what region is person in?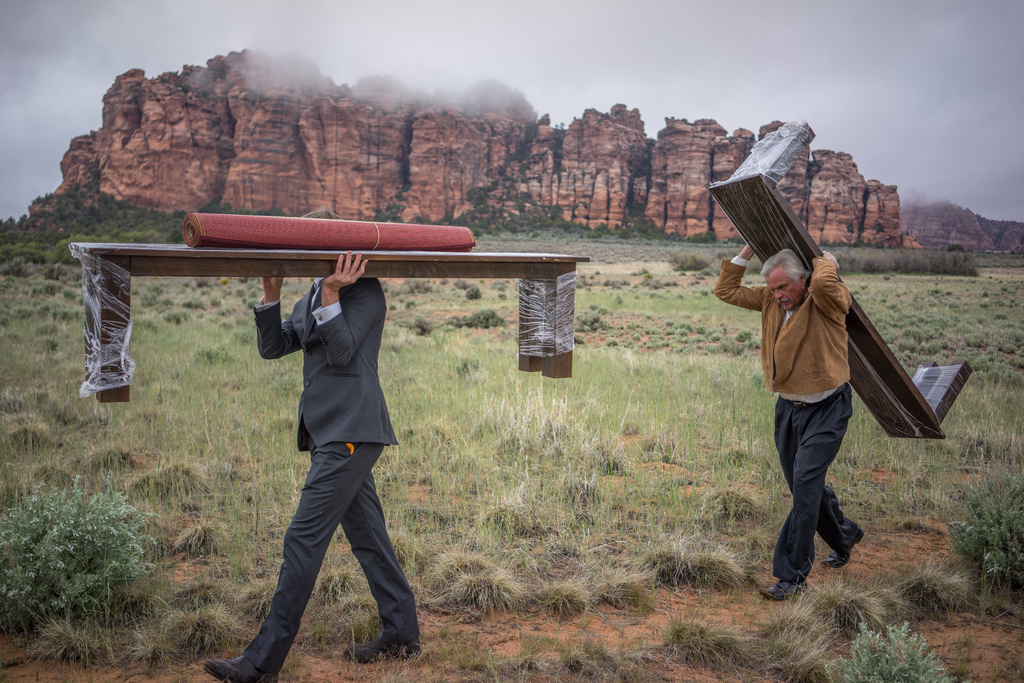
pyautogui.locateOnScreen(712, 237, 868, 604).
